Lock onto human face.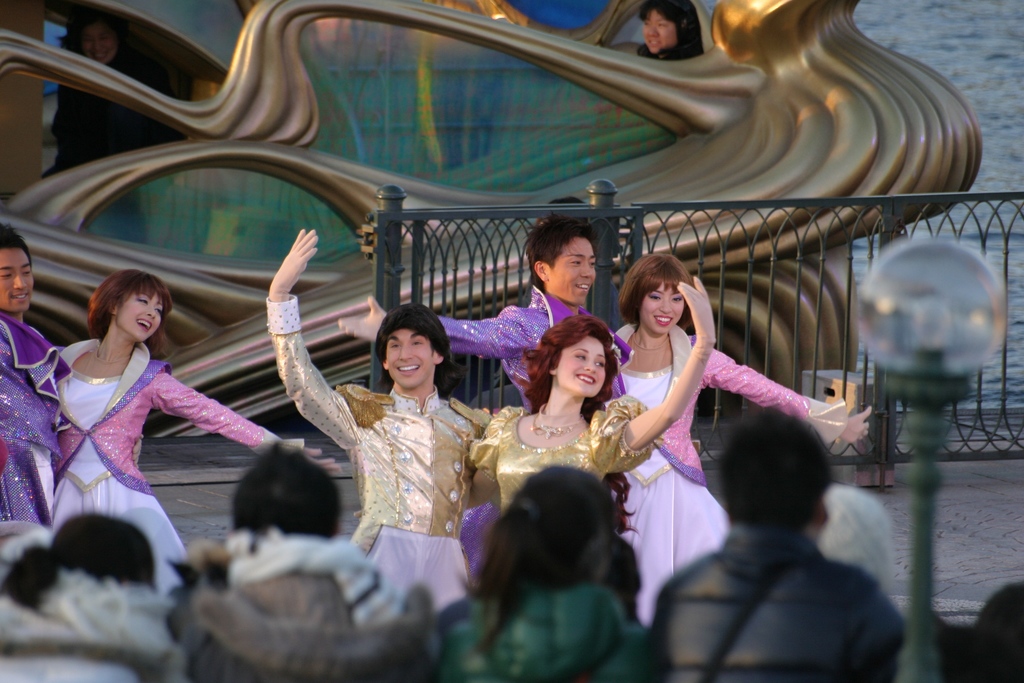
Locked: crop(119, 288, 163, 340).
